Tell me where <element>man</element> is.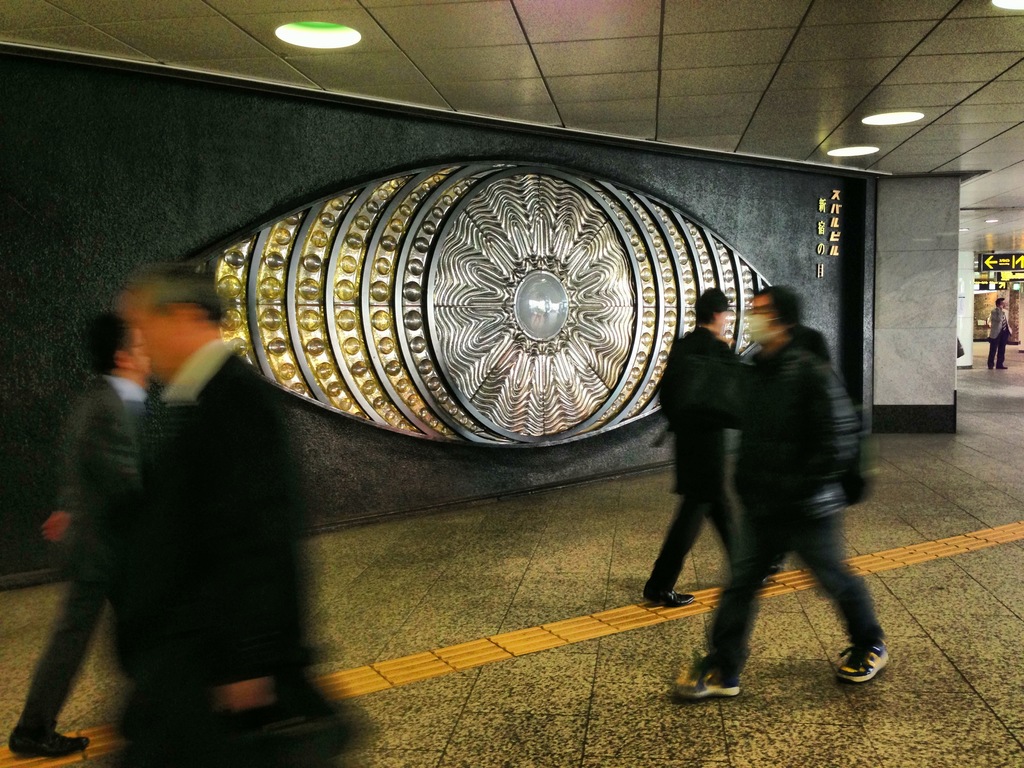
<element>man</element> is at detection(984, 298, 1013, 371).
